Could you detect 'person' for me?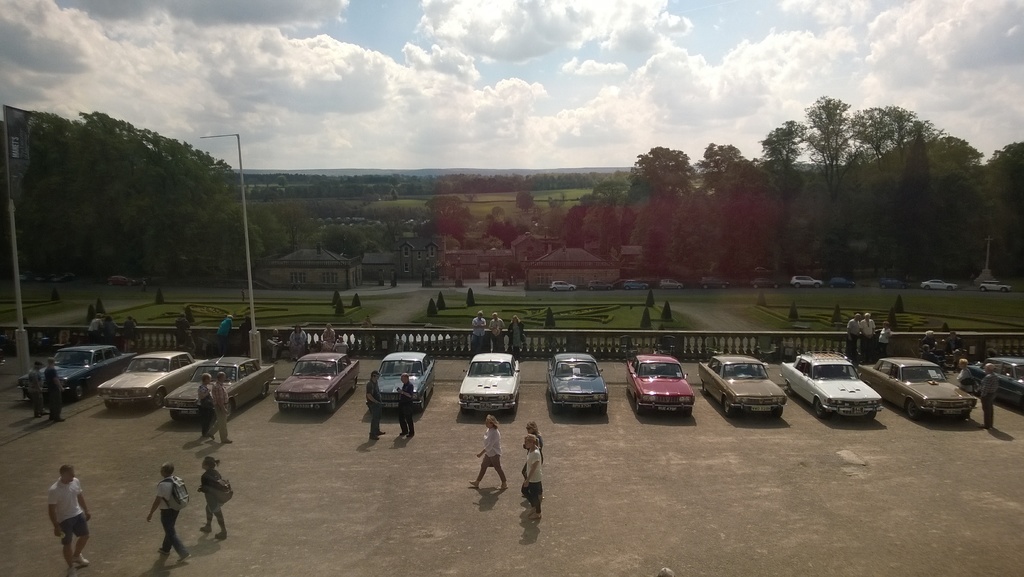
Detection result: x1=37 y1=455 x2=82 y2=569.
